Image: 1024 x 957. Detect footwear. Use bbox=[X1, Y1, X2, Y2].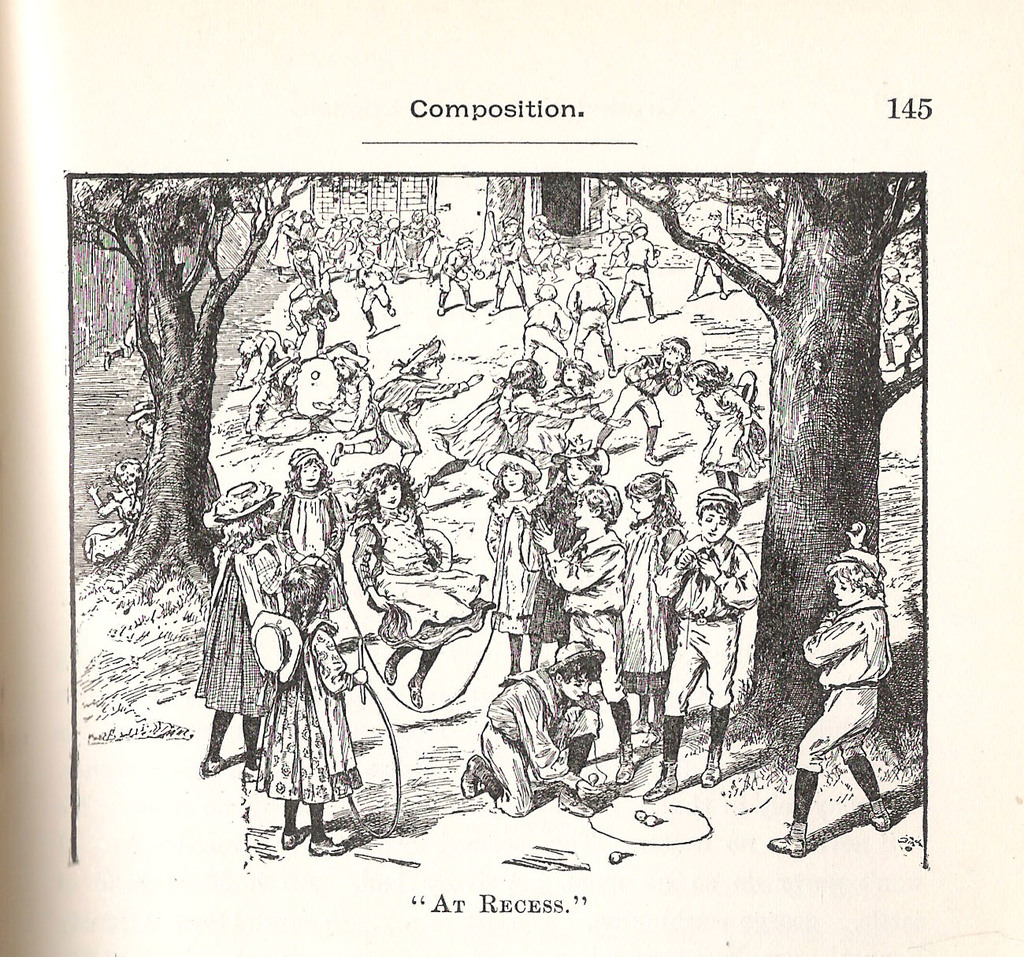
bbox=[421, 474, 433, 497].
